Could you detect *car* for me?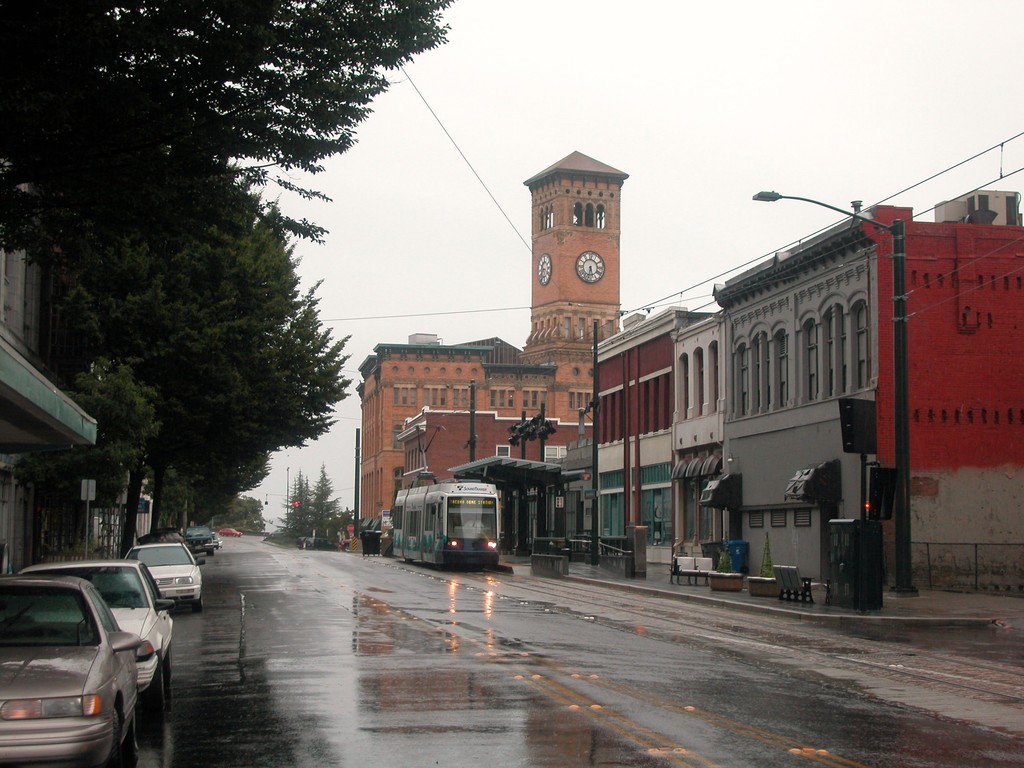
Detection result: rect(15, 563, 174, 709).
